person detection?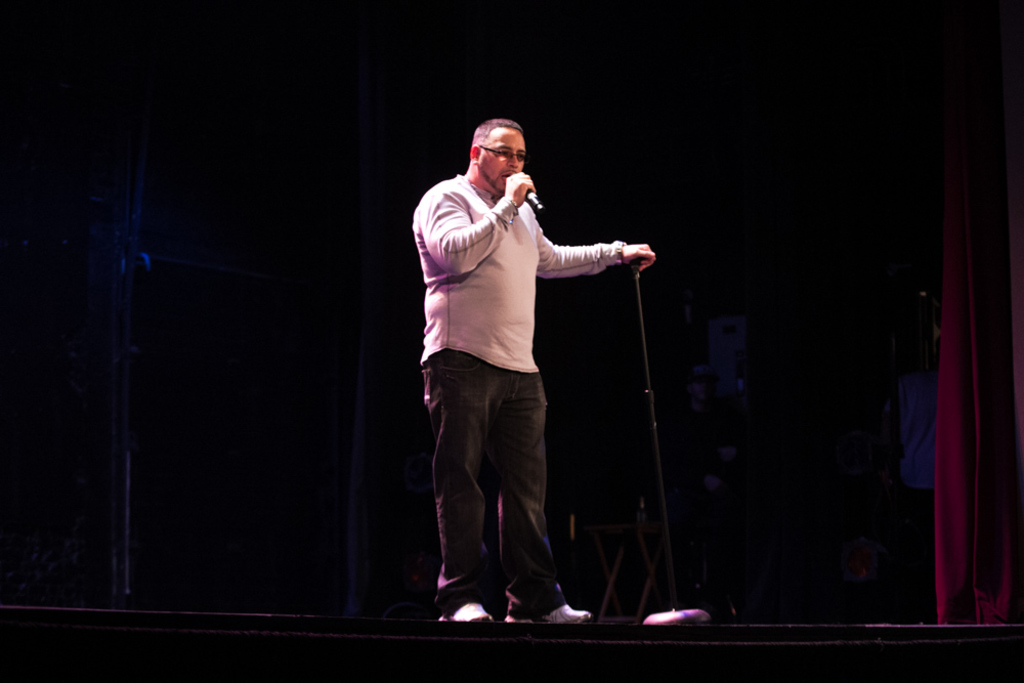
[x1=397, y1=93, x2=626, y2=623]
